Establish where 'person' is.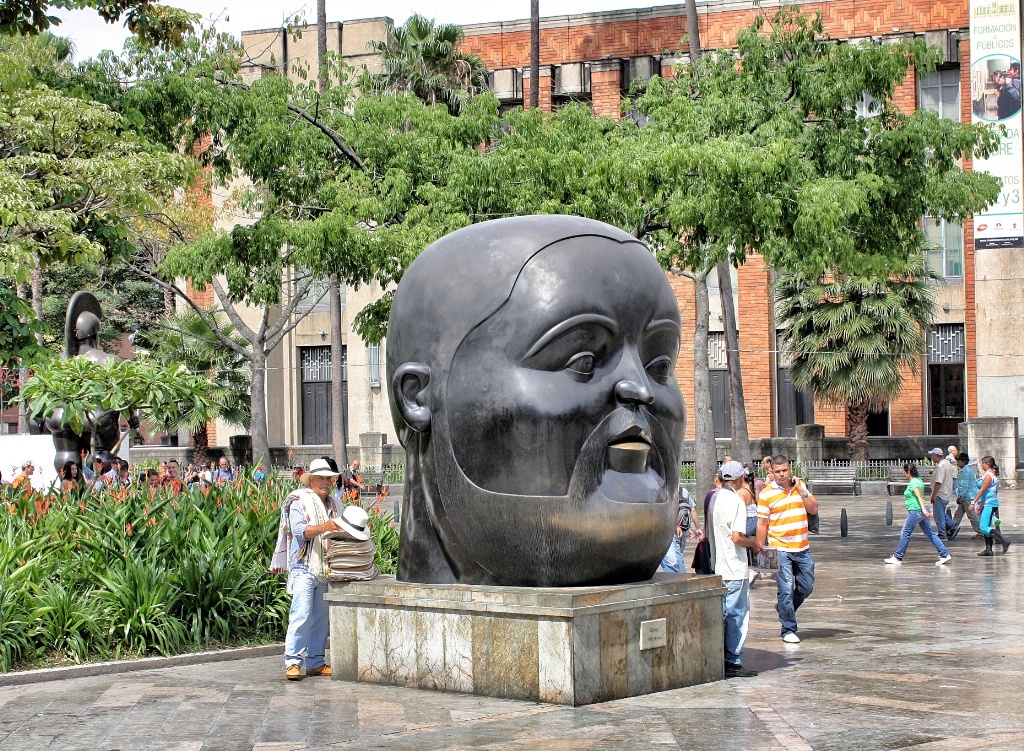
Established at BBox(657, 484, 706, 578).
